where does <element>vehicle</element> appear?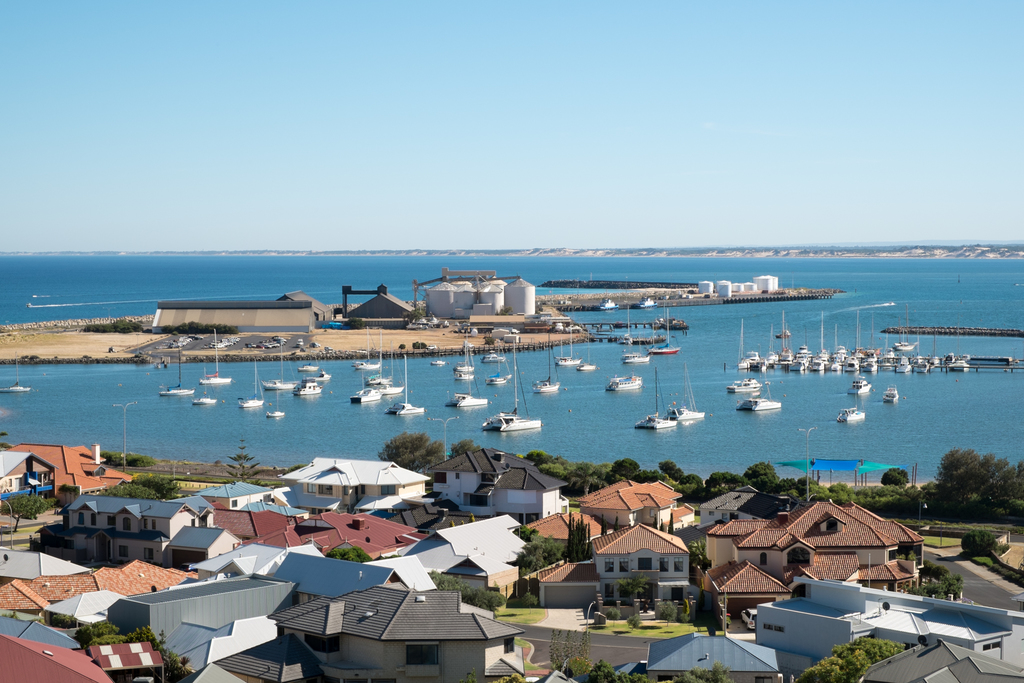
Appears at select_region(636, 366, 677, 431).
